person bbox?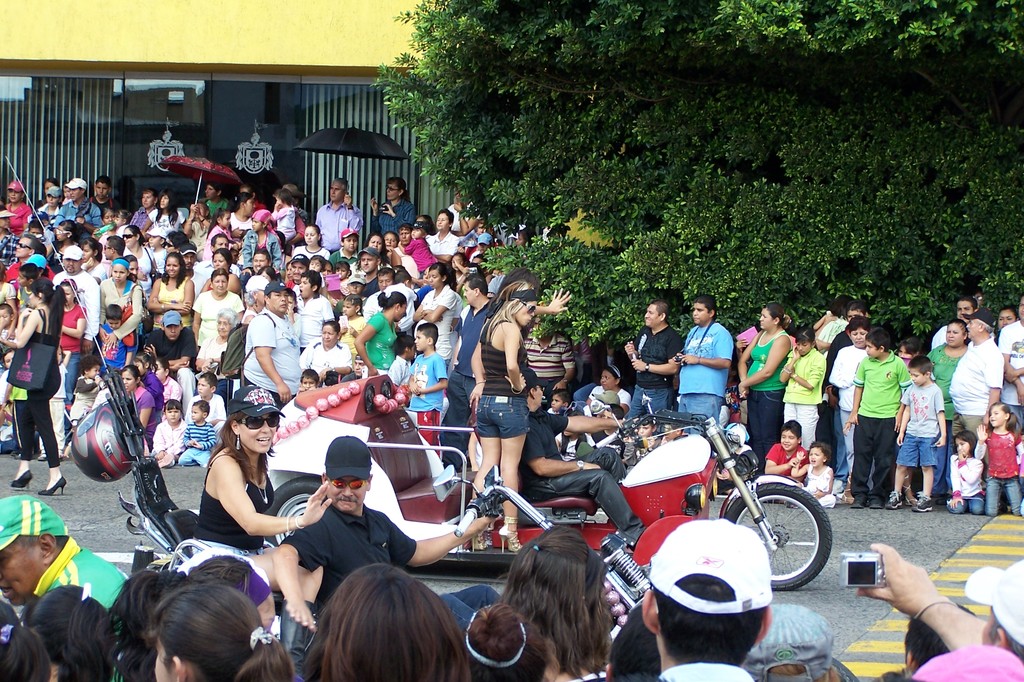
(304, 320, 354, 378)
